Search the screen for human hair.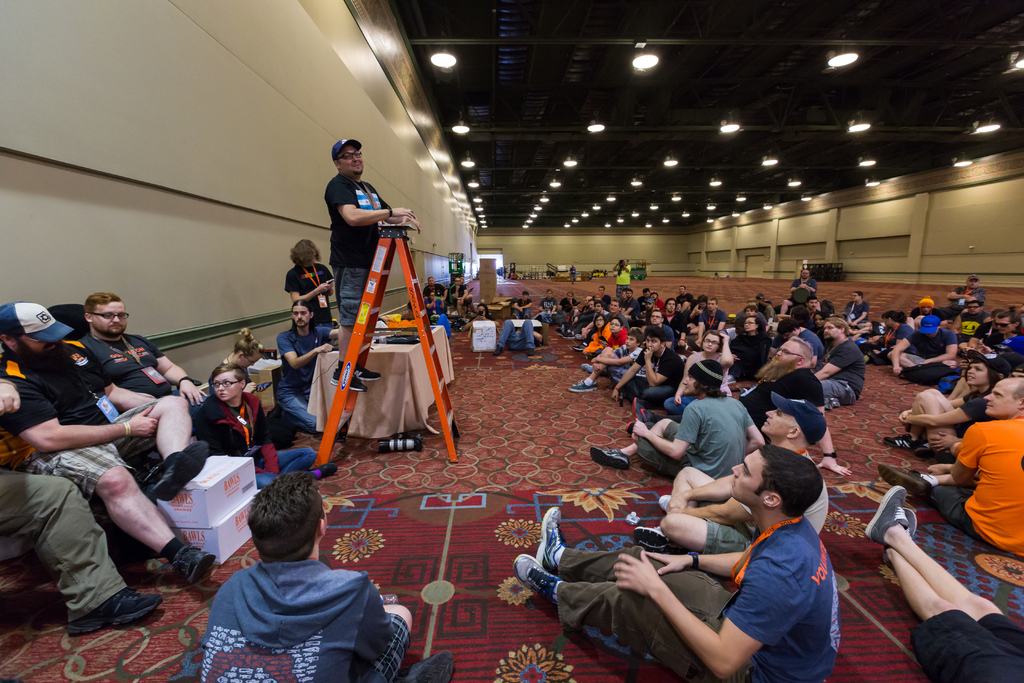
Found at x1=808, y1=293, x2=818, y2=302.
